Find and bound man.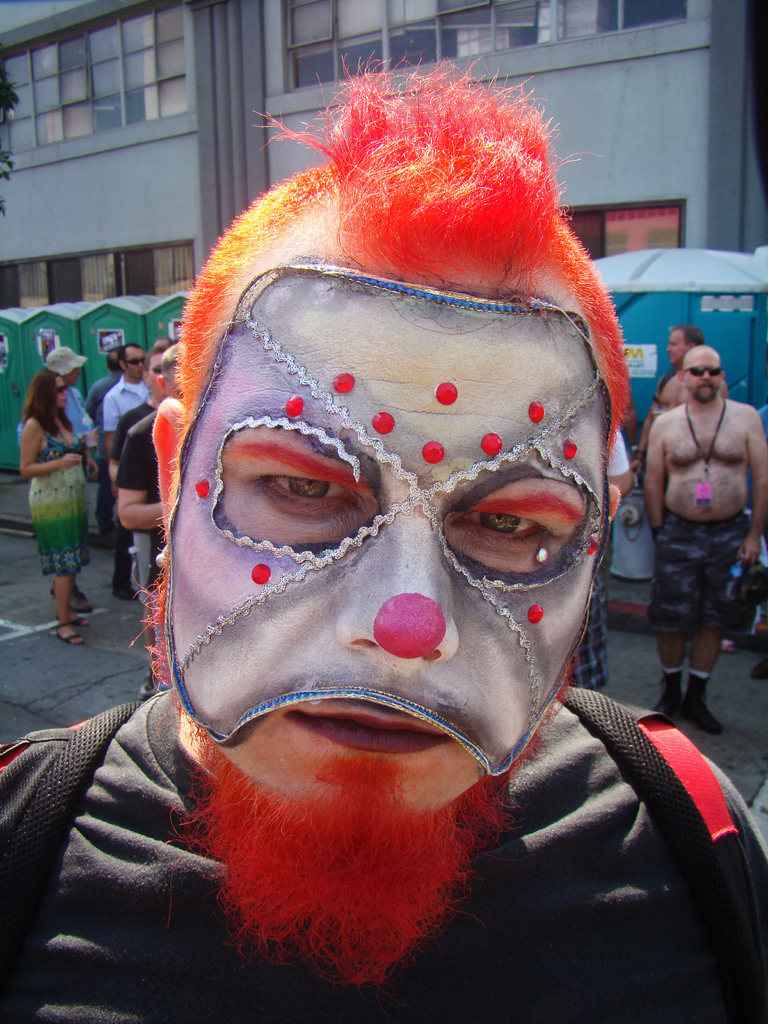
Bound: select_region(14, 346, 100, 454).
